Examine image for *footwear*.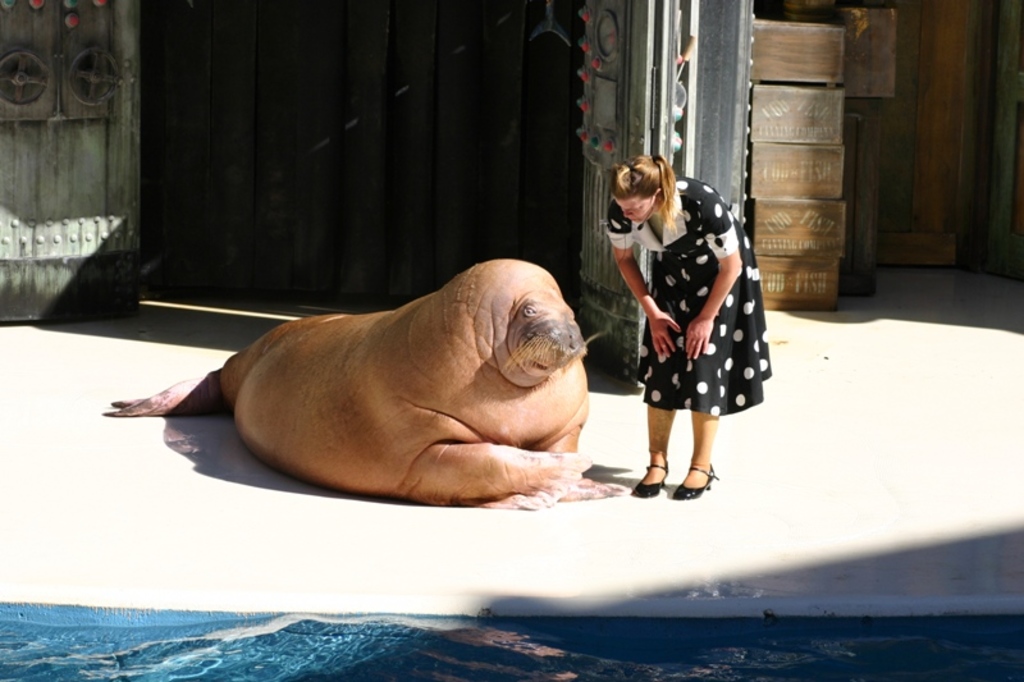
Examination result: x1=672 y1=462 x2=716 y2=498.
